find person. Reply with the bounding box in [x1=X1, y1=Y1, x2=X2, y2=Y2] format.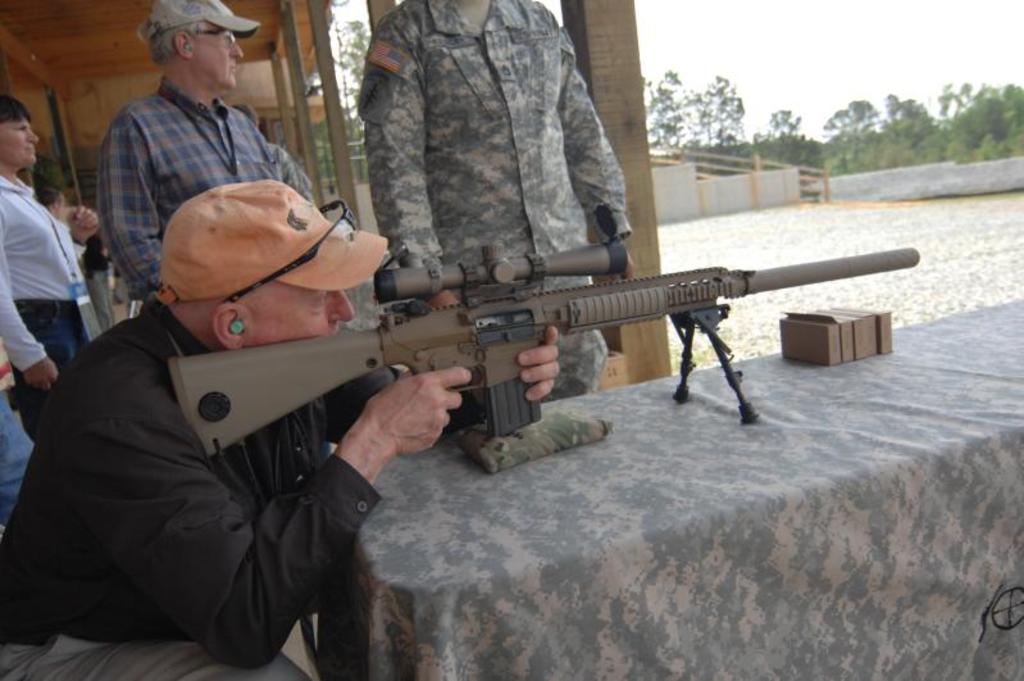
[x1=0, y1=100, x2=111, y2=446].
